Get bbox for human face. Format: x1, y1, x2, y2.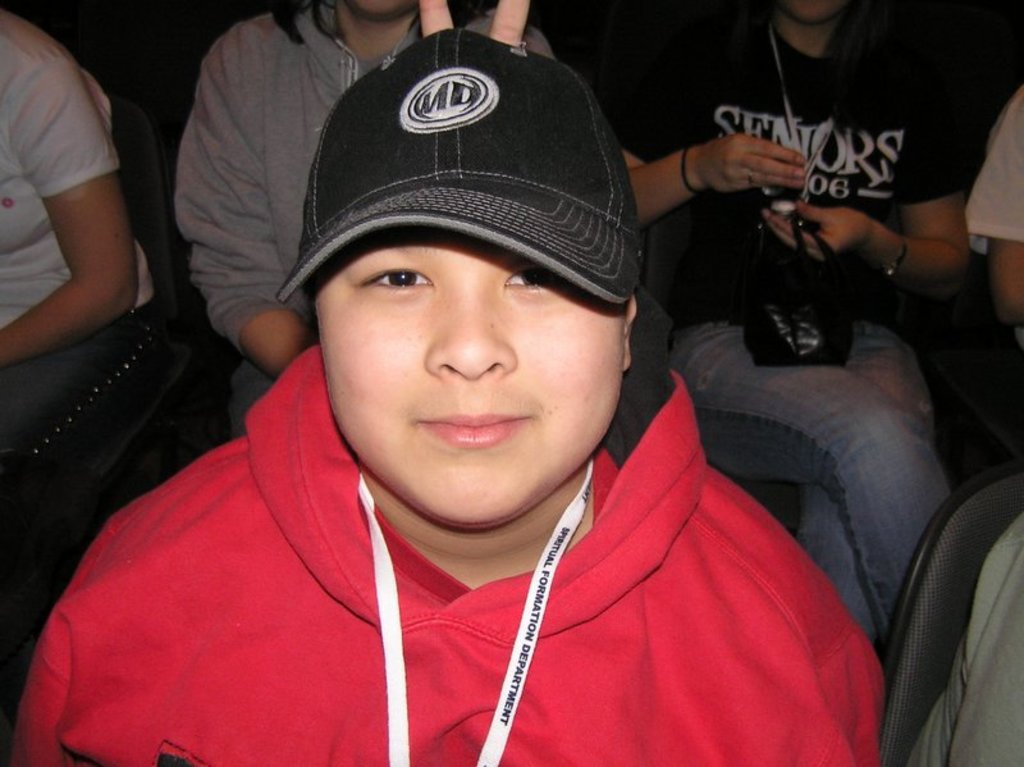
314, 227, 621, 520.
